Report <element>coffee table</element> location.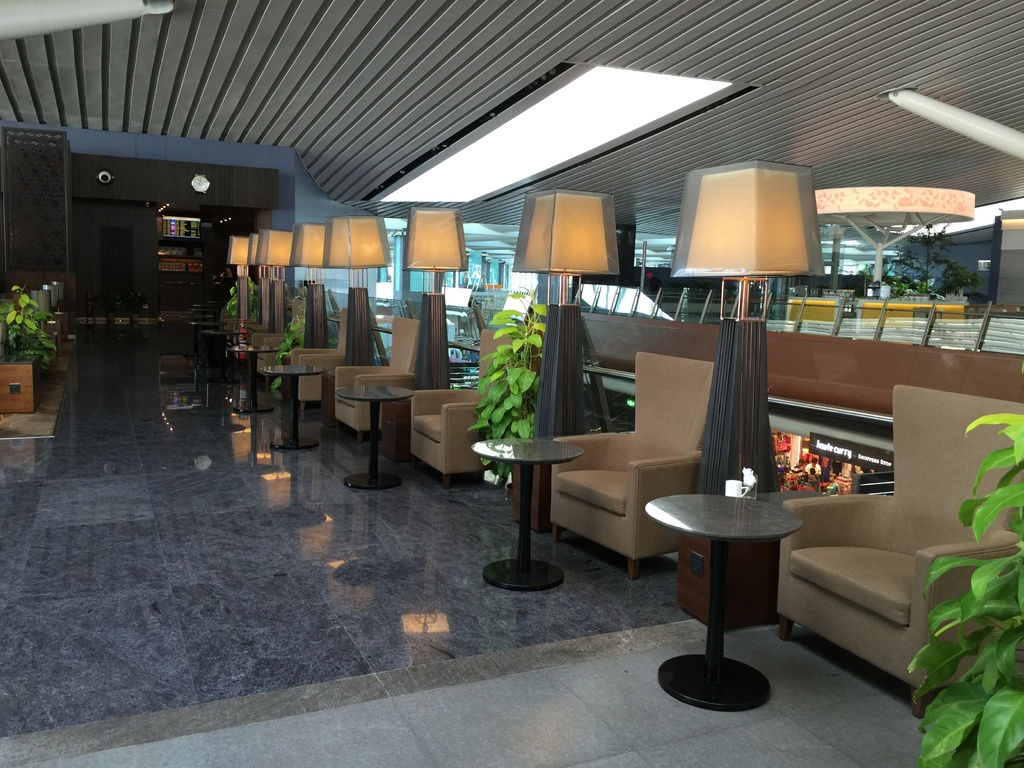
Report: region(260, 362, 325, 451).
